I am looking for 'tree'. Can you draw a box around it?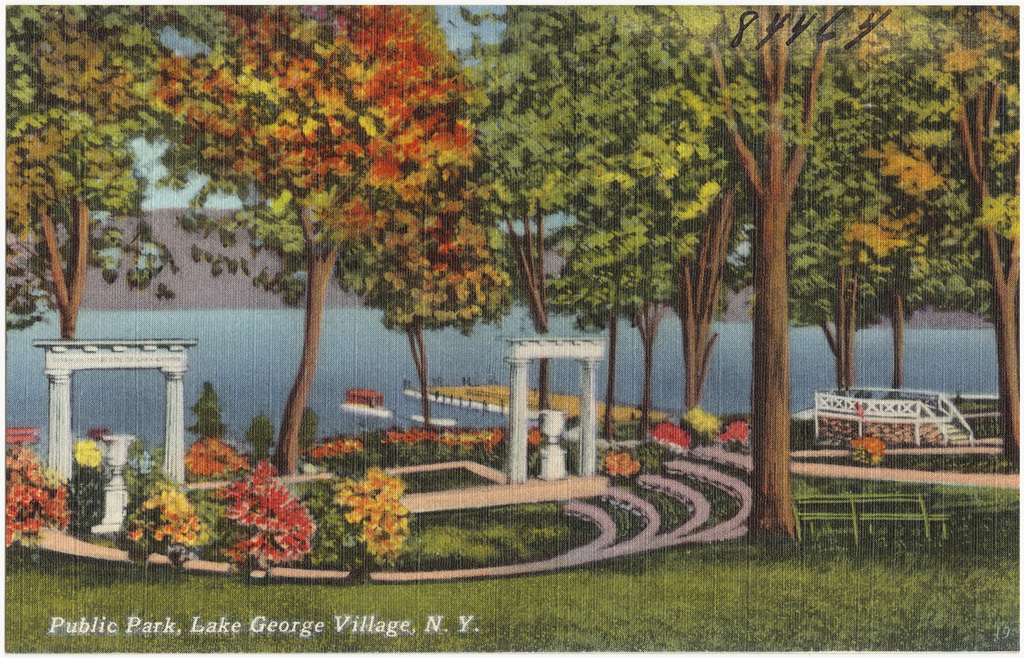
Sure, the bounding box is [91,14,483,464].
